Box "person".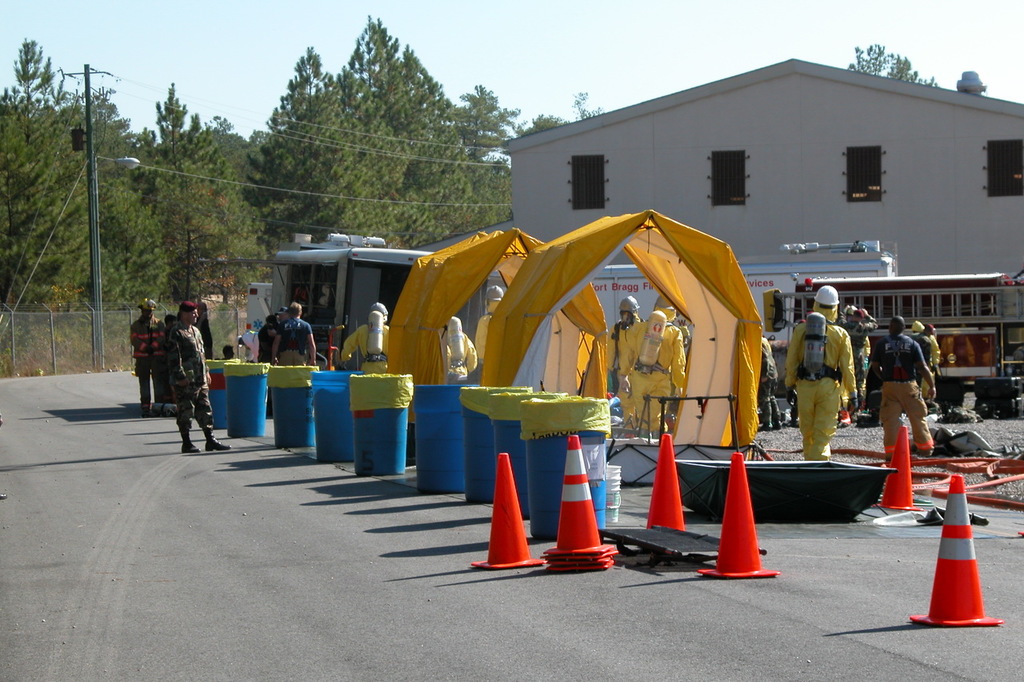
[x1=838, y1=307, x2=874, y2=415].
